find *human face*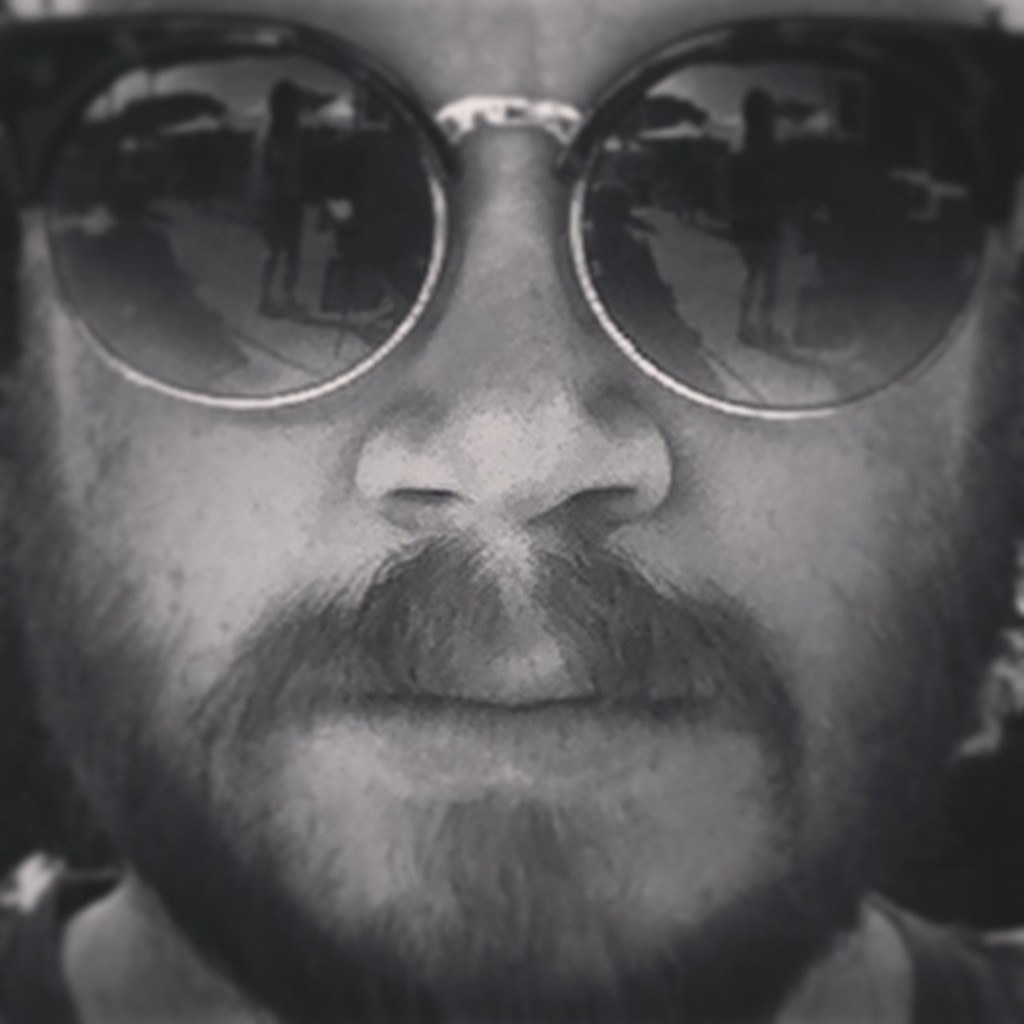
(0,0,1023,986)
